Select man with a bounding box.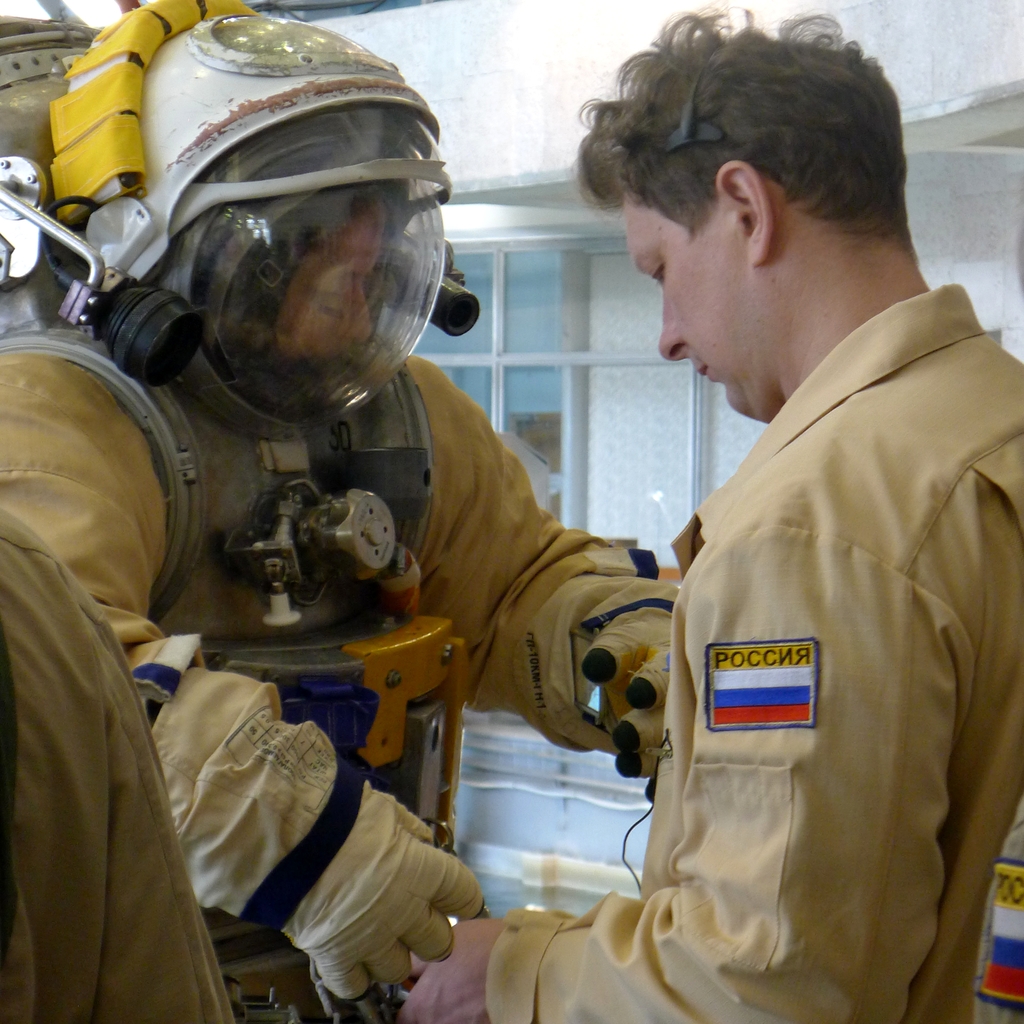
<region>0, 0, 724, 1023</region>.
